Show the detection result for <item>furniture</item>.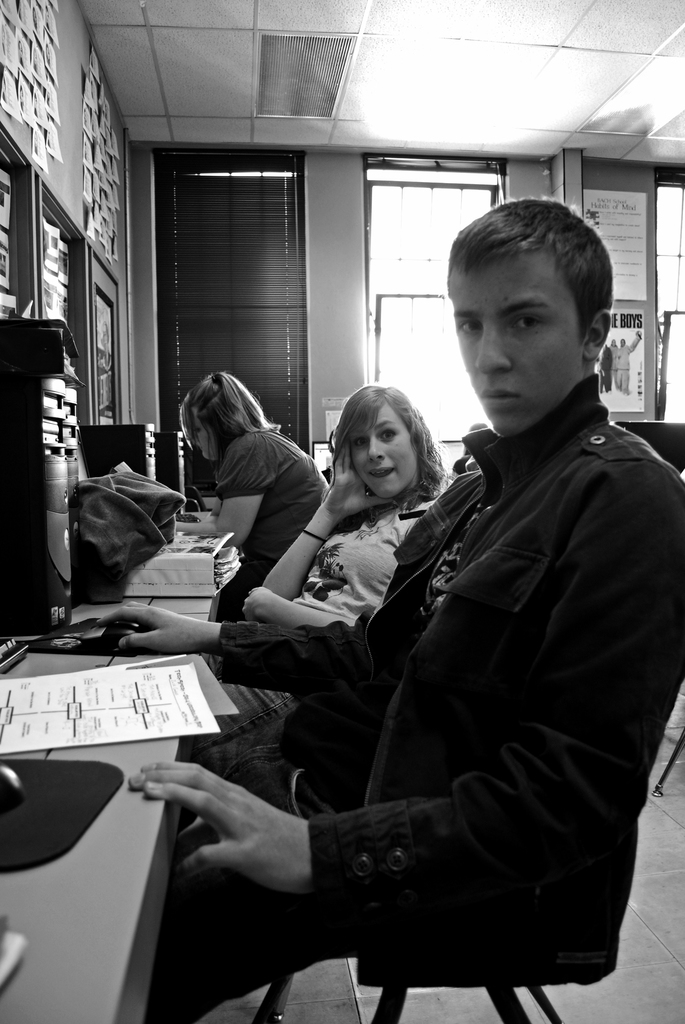
(0, 580, 225, 1023).
